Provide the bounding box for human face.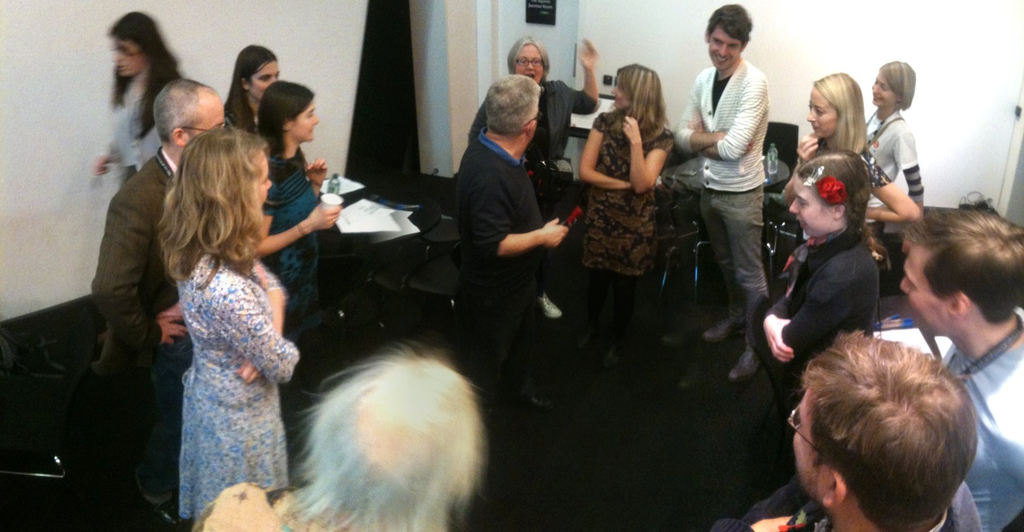
x1=120, y1=39, x2=142, y2=77.
